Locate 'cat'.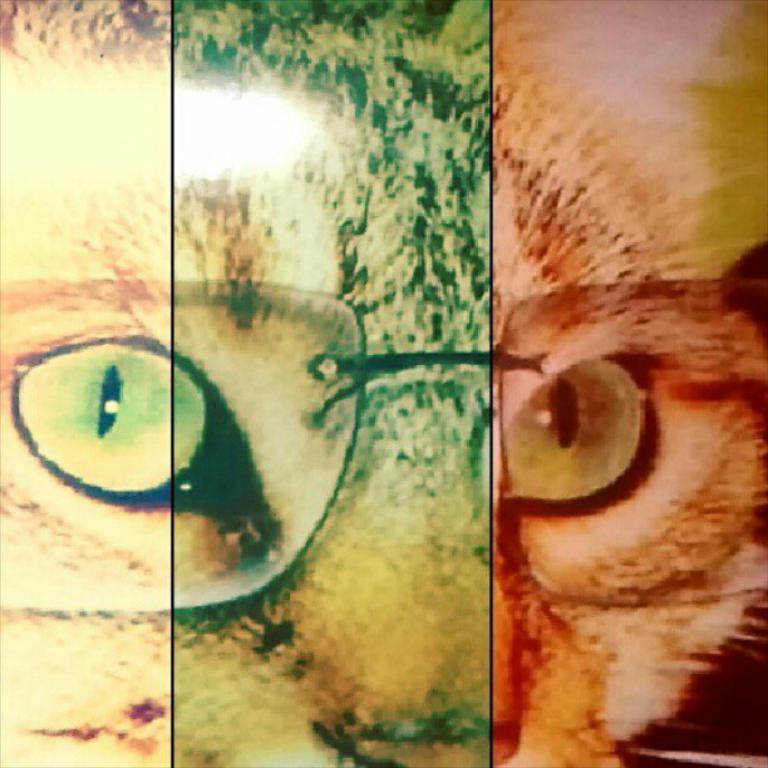
Bounding box: detection(0, 0, 767, 767).
